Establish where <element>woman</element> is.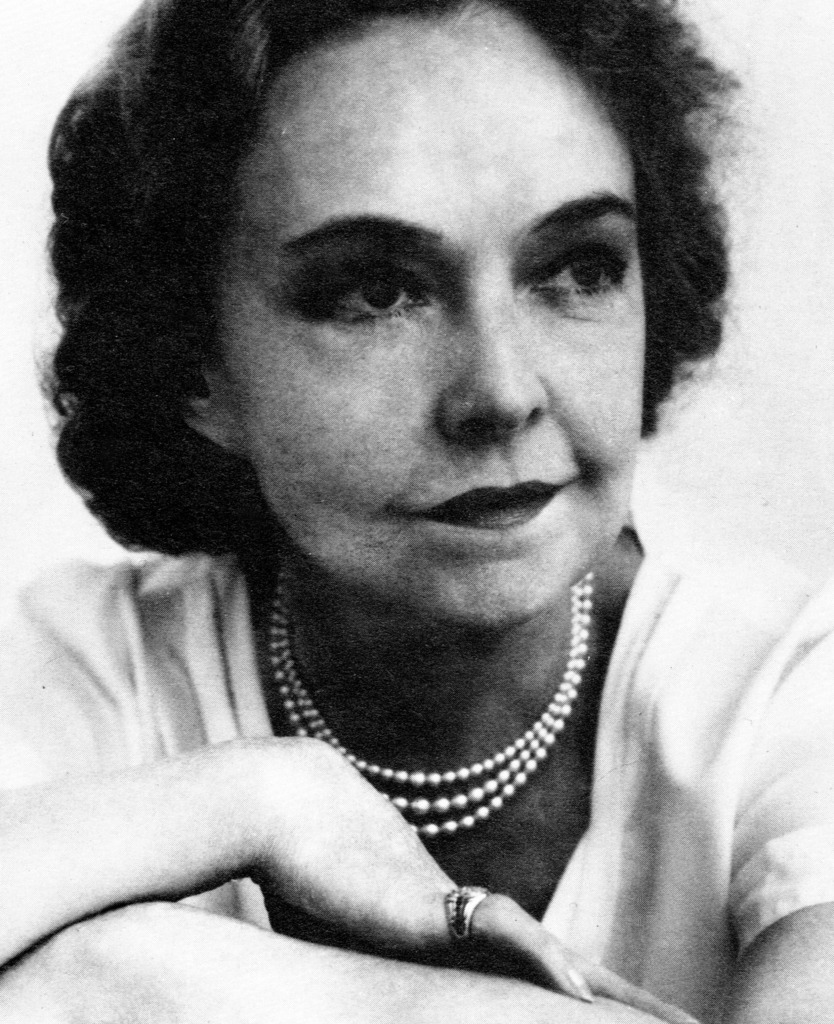
Established at 0/0/828/1012.
